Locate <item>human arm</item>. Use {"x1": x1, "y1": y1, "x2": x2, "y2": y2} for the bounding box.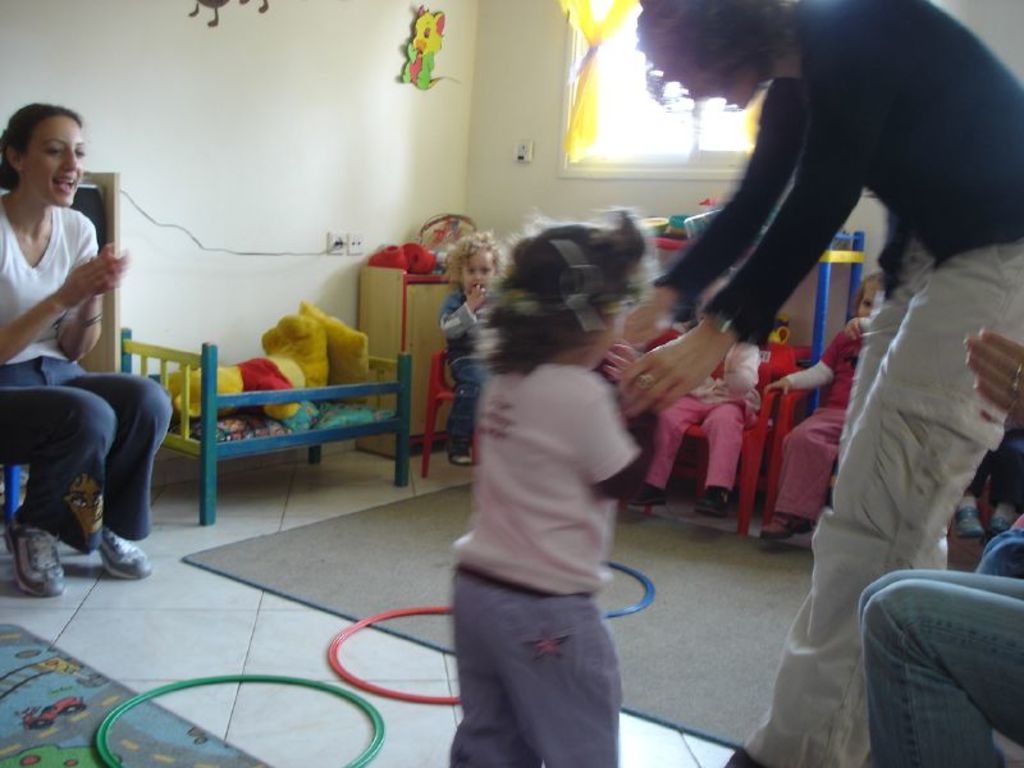
{"x1": 613, "y1": 52, "x2": 874, "y2": 424}.
